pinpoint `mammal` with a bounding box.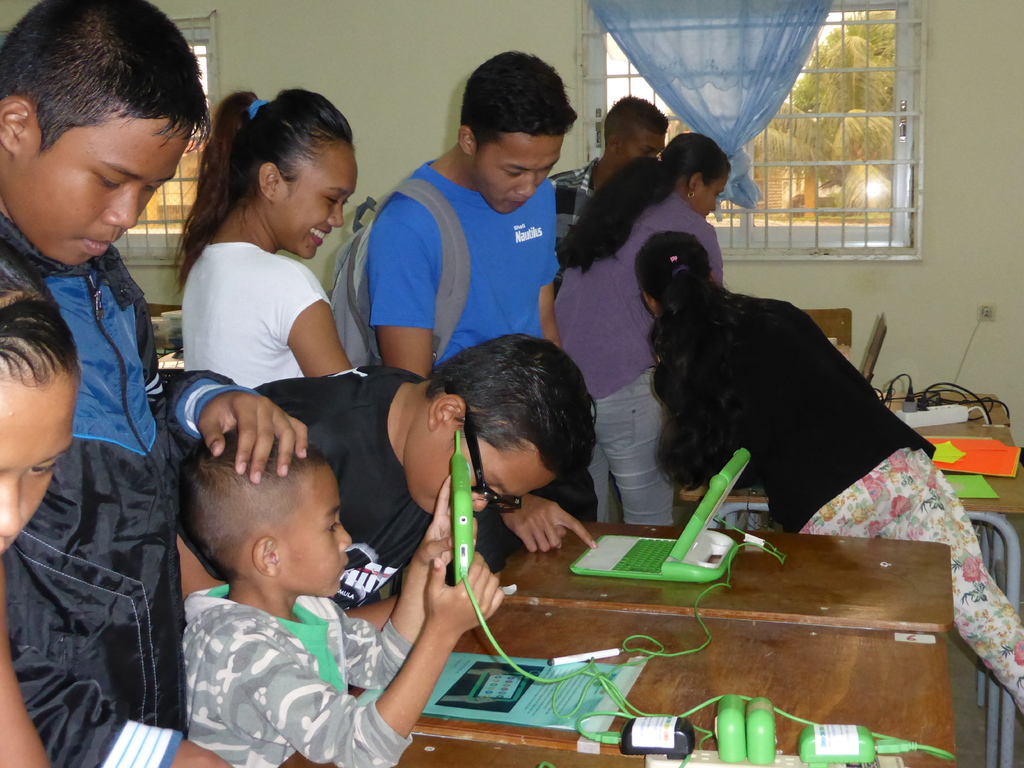
box(0, 0, 306, 767).
